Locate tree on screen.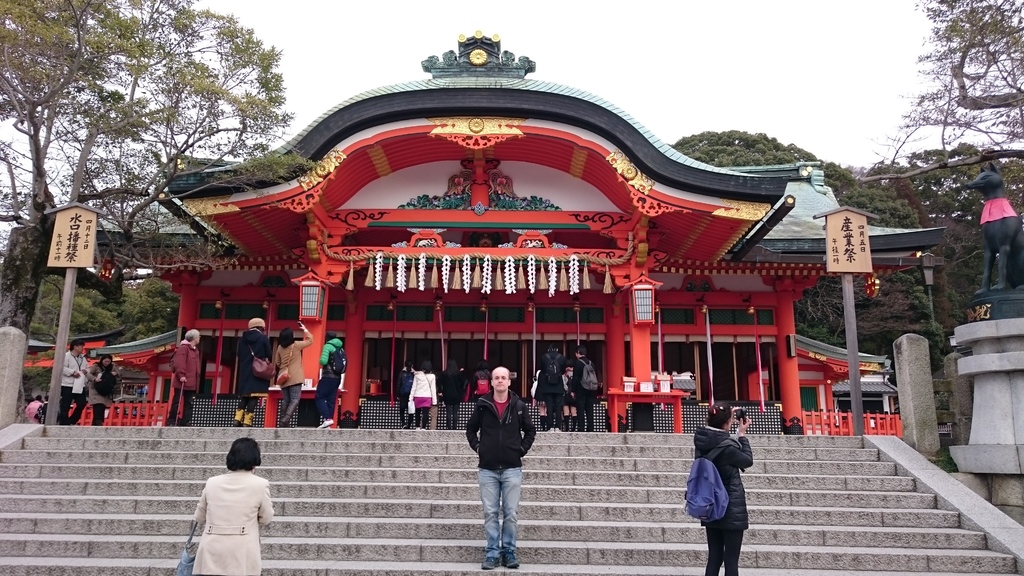
On screen at region(860, 0, 1023, 184).
